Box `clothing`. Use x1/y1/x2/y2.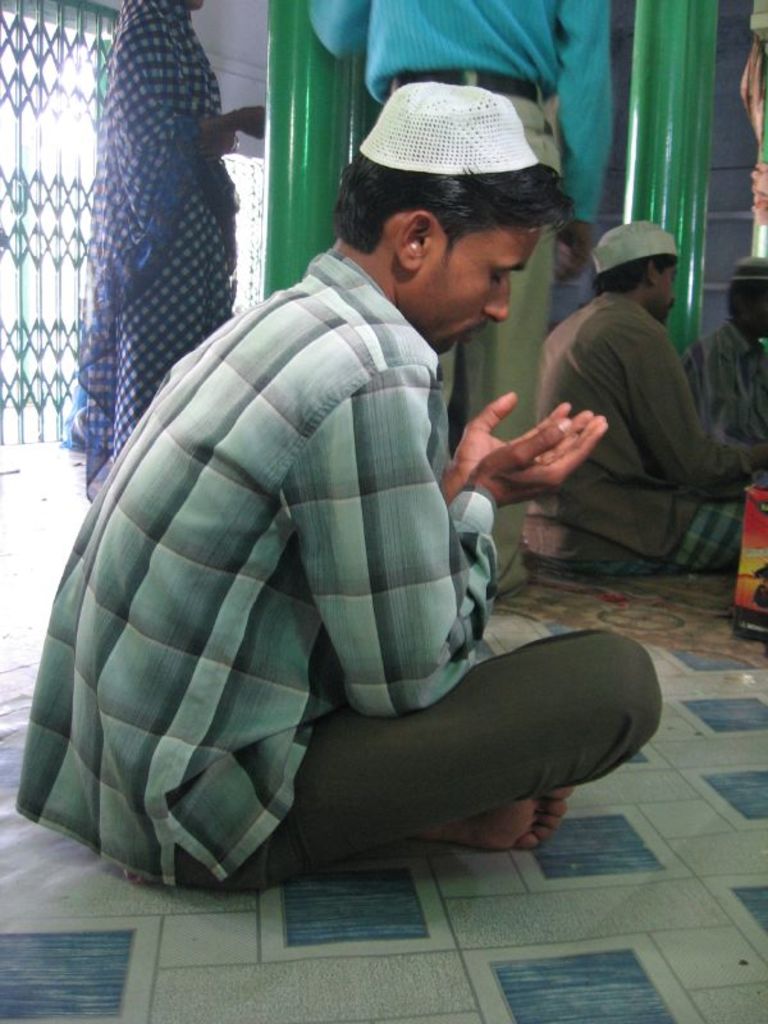
52/175/608/908.
